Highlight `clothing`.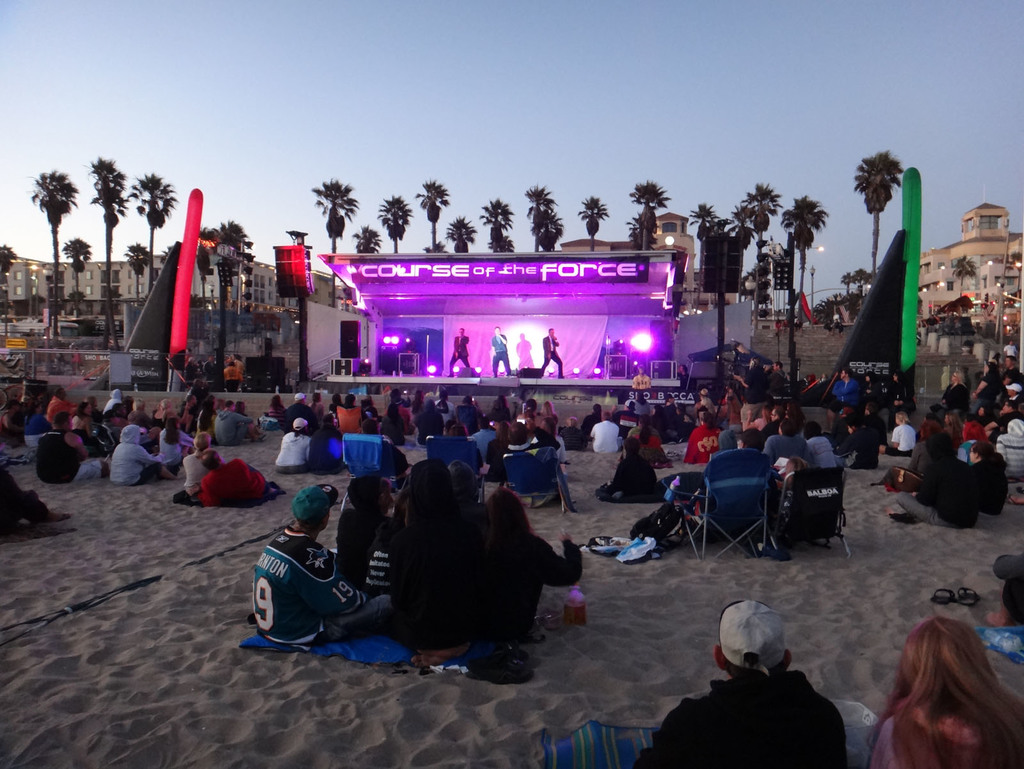
Highlighted region: (left=334, top=405, right=365, bottom=437).
